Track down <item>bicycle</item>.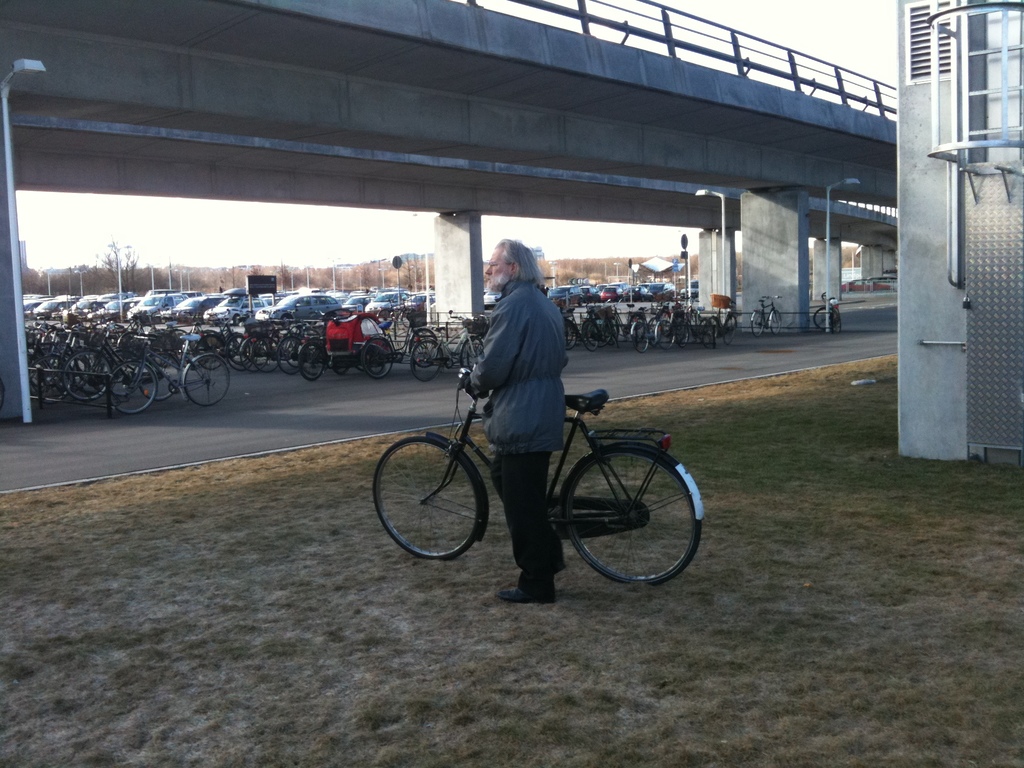
Tracked to region(369, 356, 700, 591).
